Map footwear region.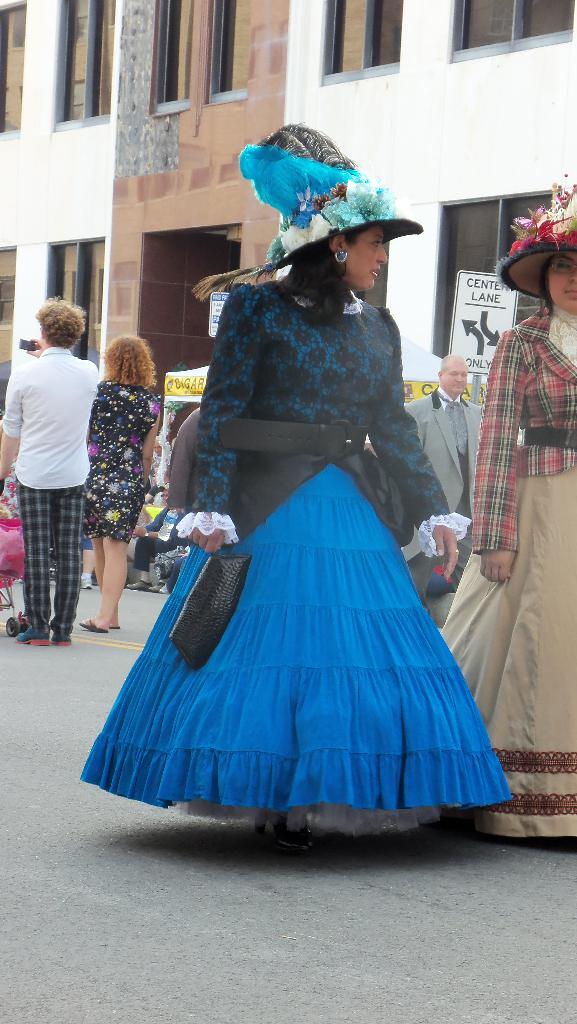
Mapped to {"left": 18, "top": 623, "right": 53, "bottom": 644}.
